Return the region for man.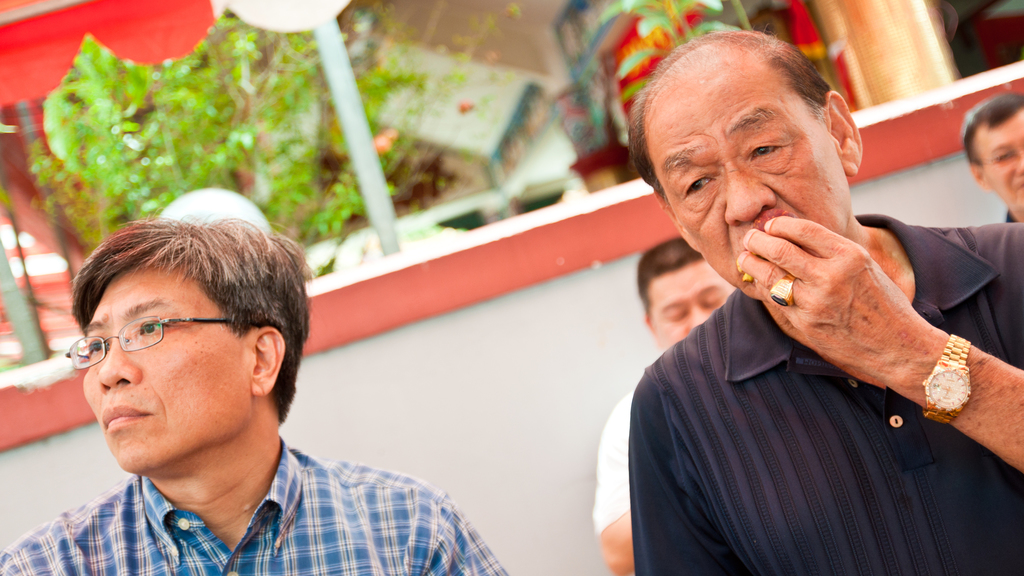
crop(0, 213, 509, 575).
